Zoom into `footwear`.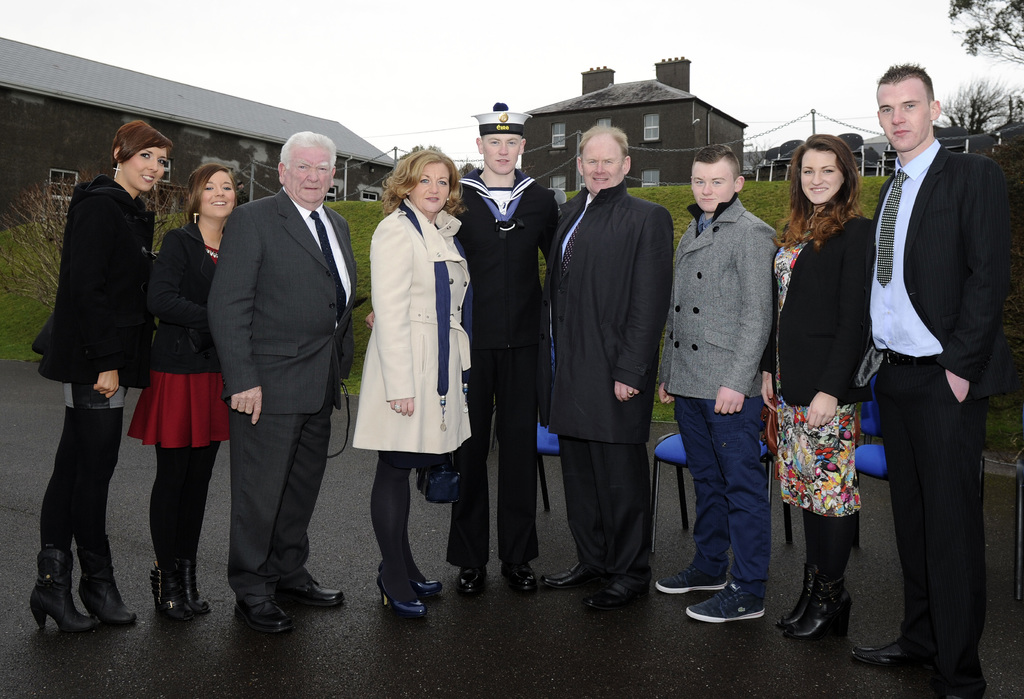
Zoom target: <region>583, 575, 646, 612</region>.
